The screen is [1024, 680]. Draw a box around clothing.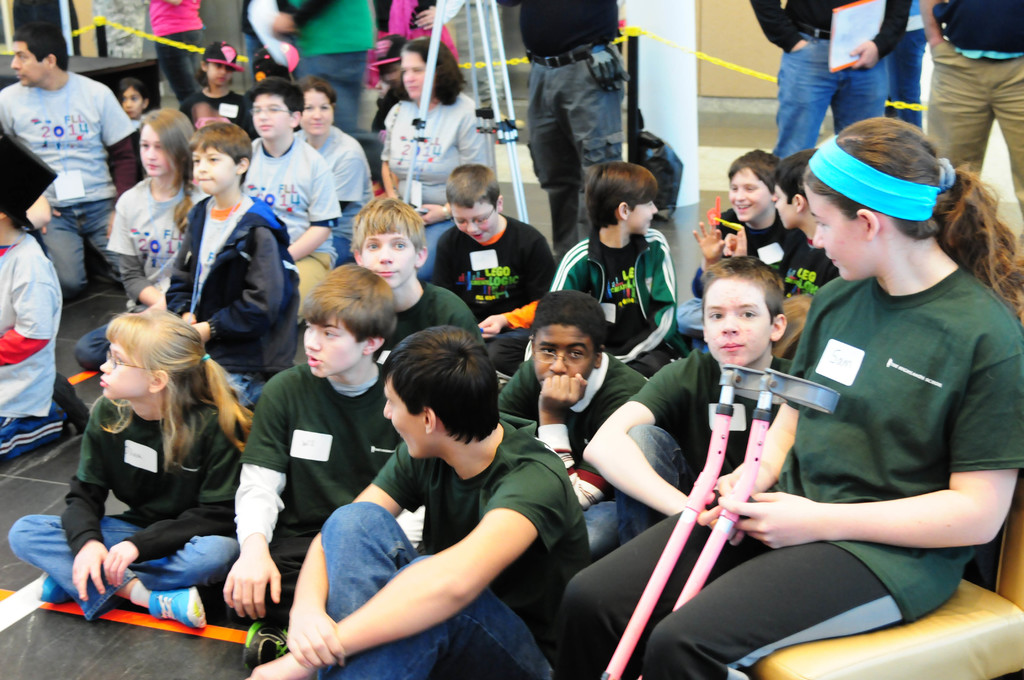
x1=0 y1=231 x2=74 y2=466.
